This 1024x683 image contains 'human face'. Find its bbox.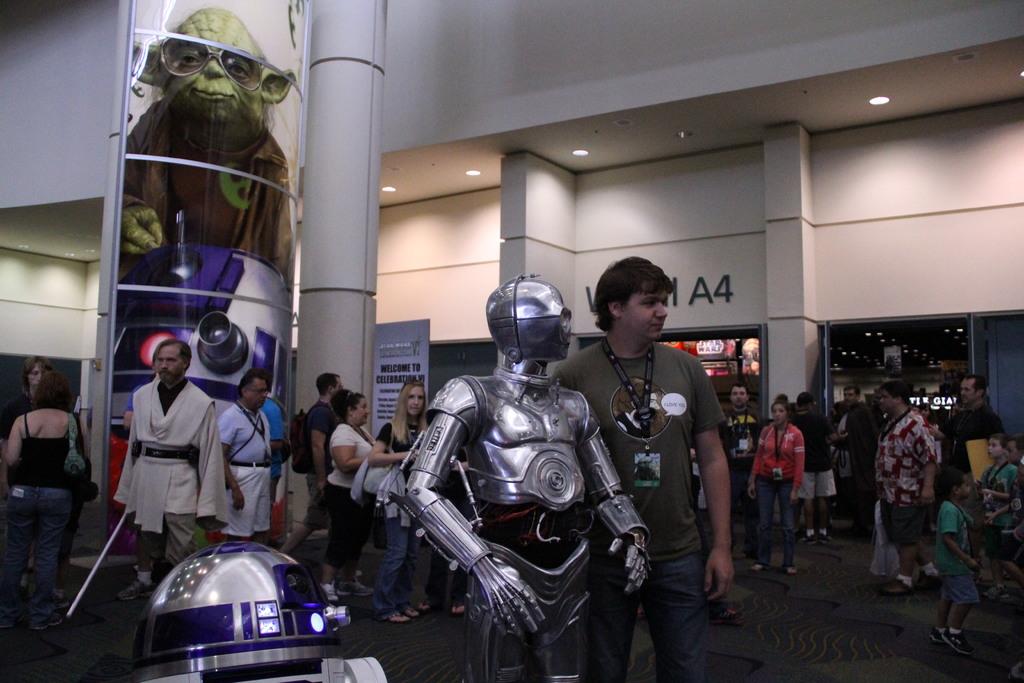
region(961, 473, 974, 498).
